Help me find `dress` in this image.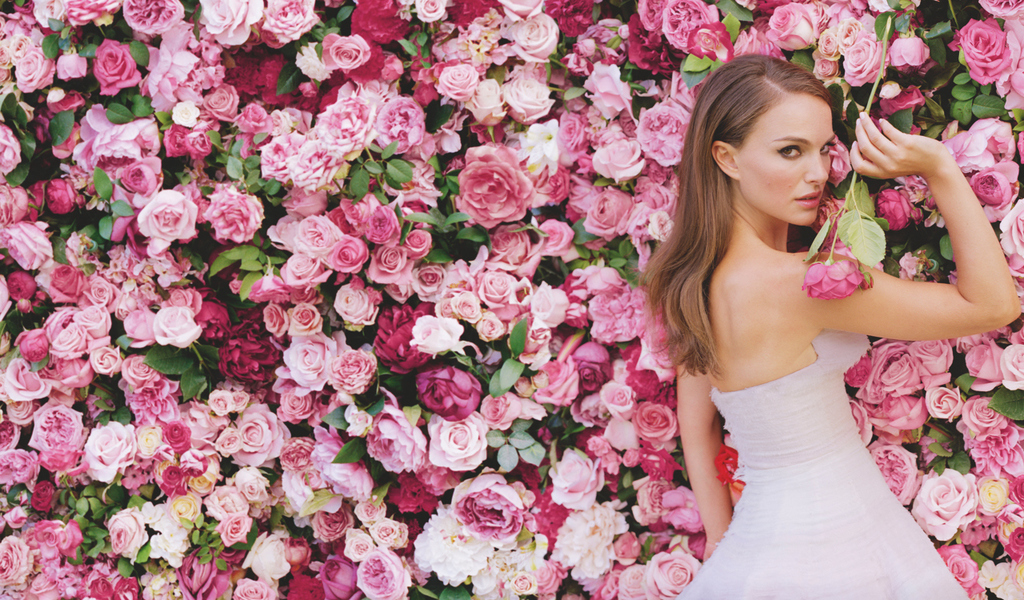
Found it: <bbox>678, 327, 968, 599</bbox>.
